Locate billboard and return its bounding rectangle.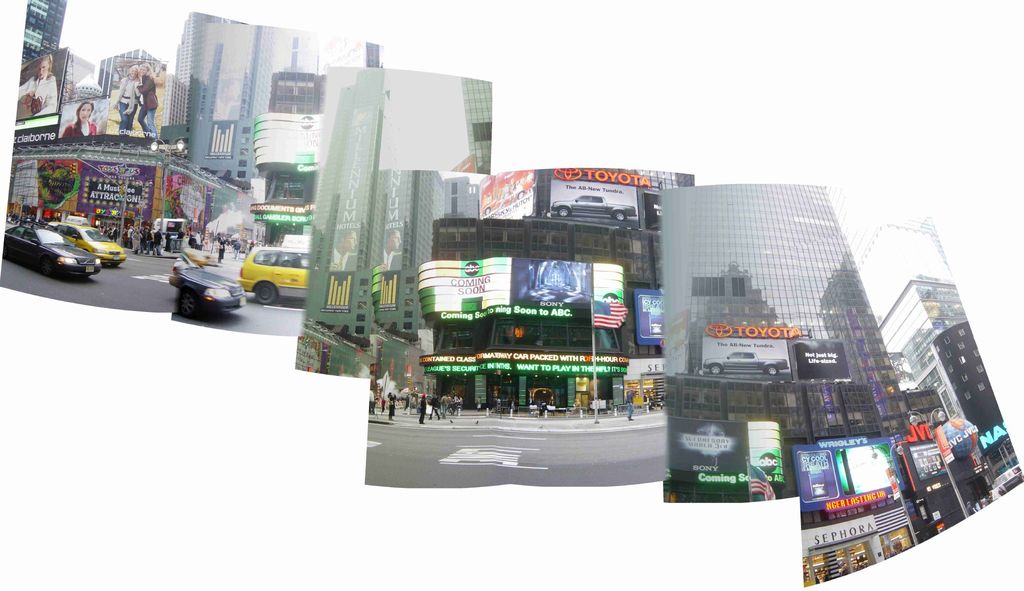
(x1=8, y1=118, x2=56, y2=145).
